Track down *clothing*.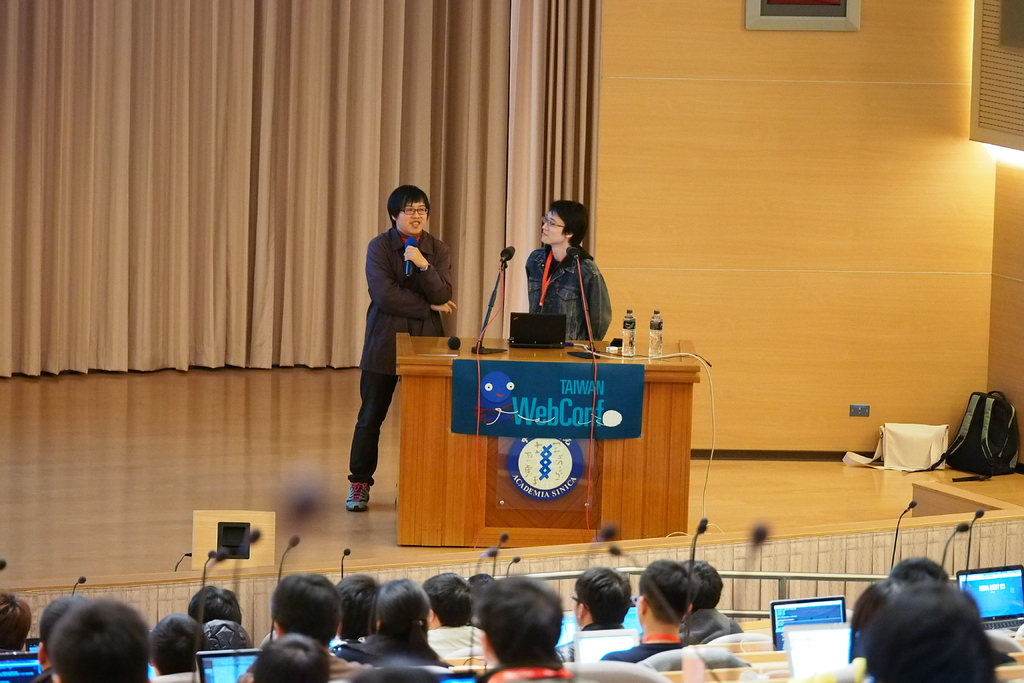
Tracked to [359, 628, 439, 661].
